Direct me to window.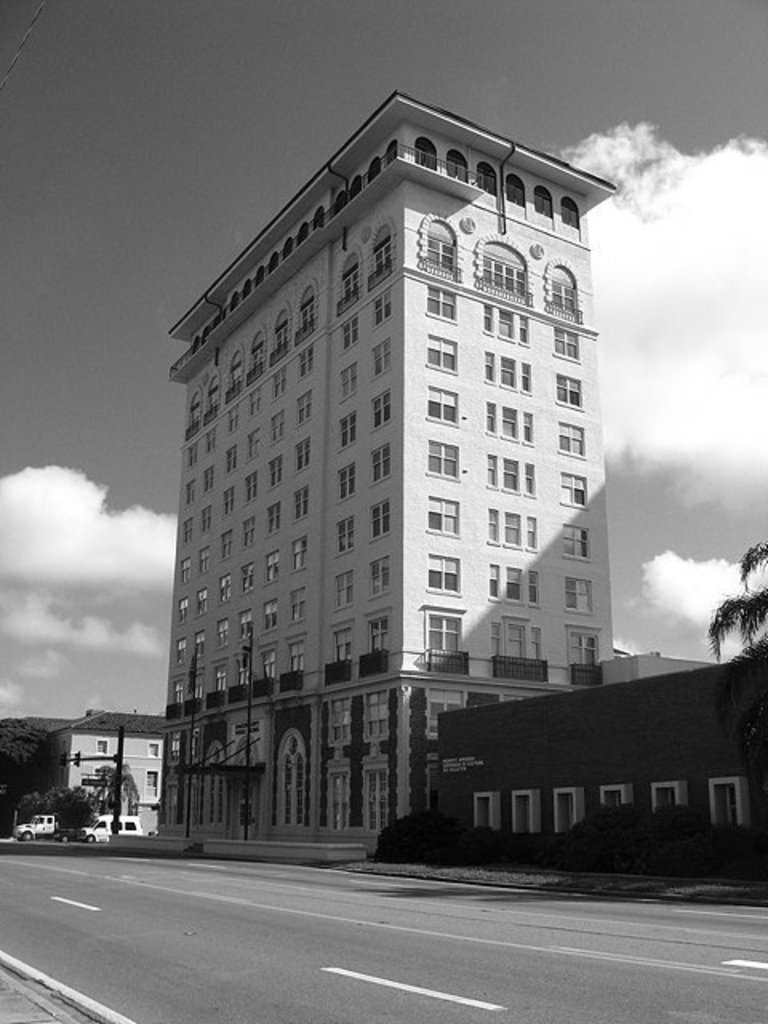
Direction: box=[338, 186, 347, 208].
